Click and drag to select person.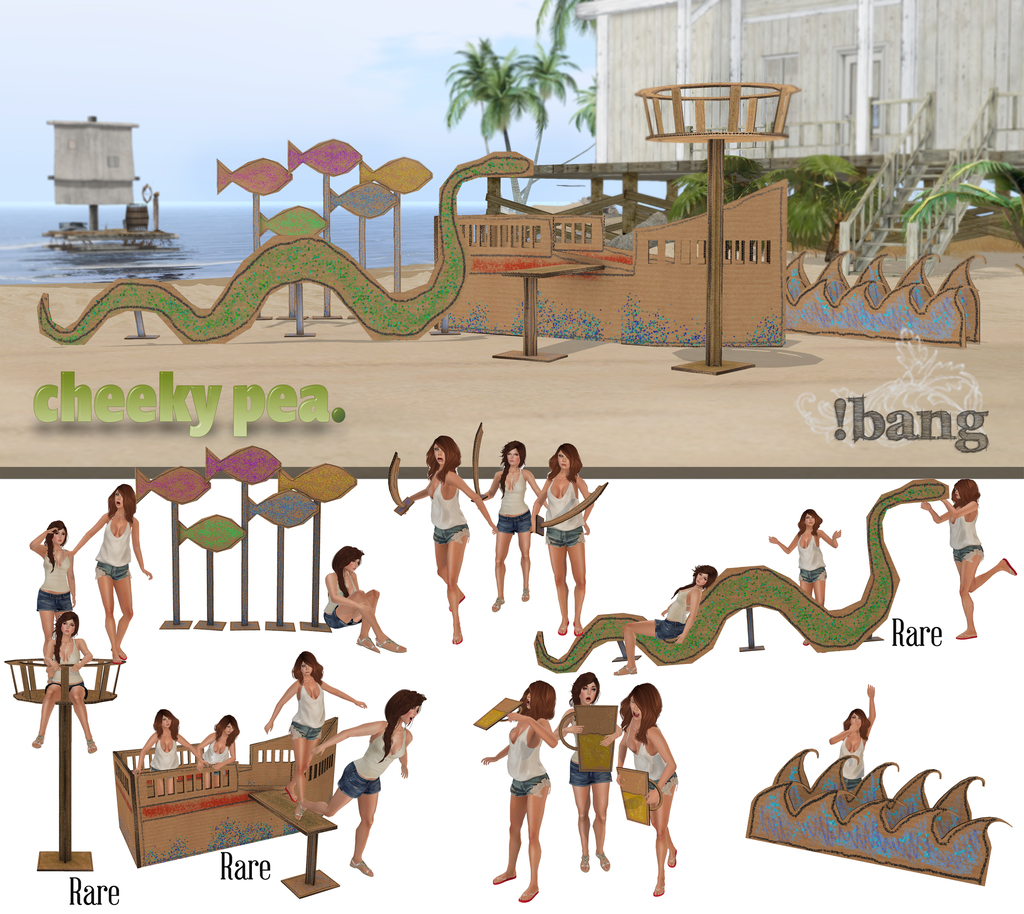
Selection: <box>915,477,1023,642</box>.
